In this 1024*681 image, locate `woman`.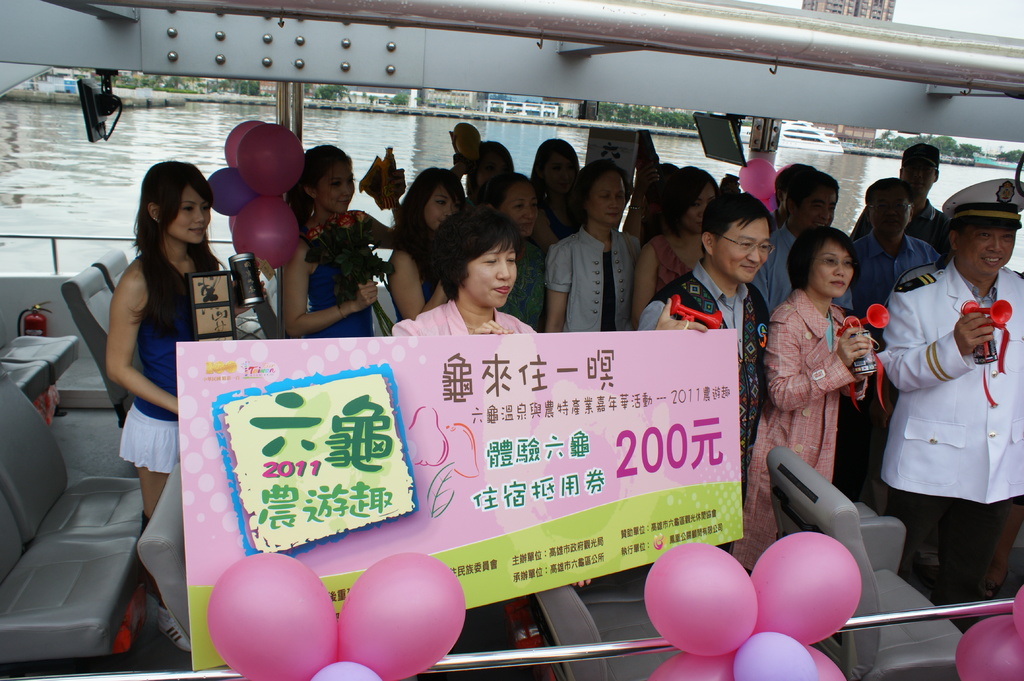
Bounding box: locate(726, 223, 874, 569).
